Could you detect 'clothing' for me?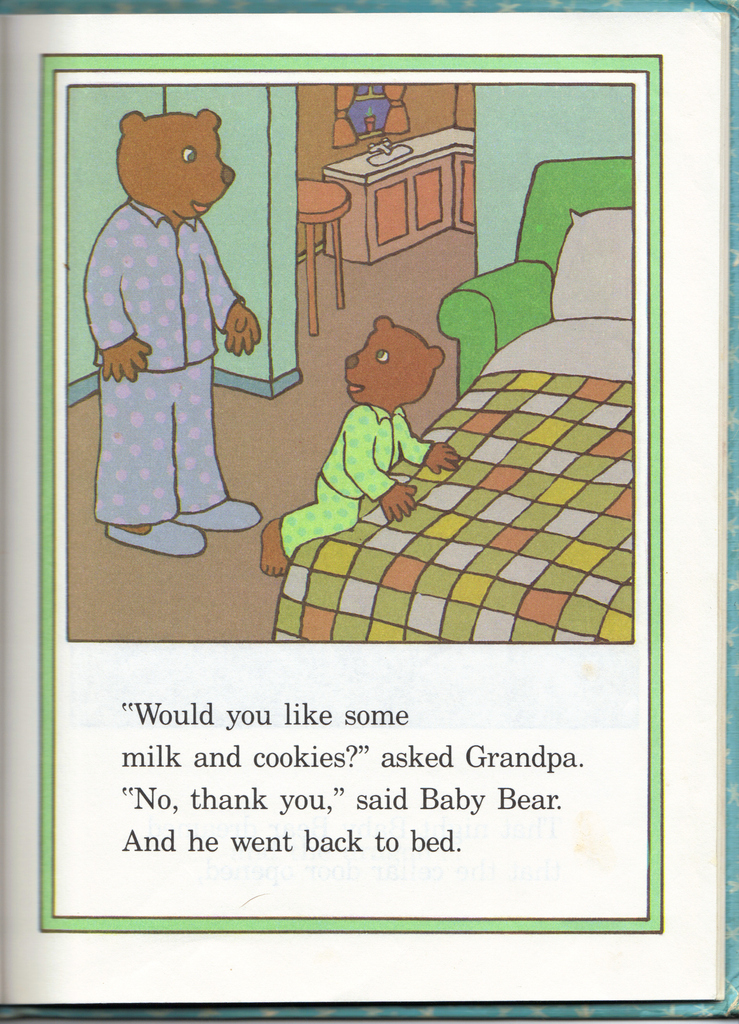
Detection result: box=[281, 403, 432, 560].
